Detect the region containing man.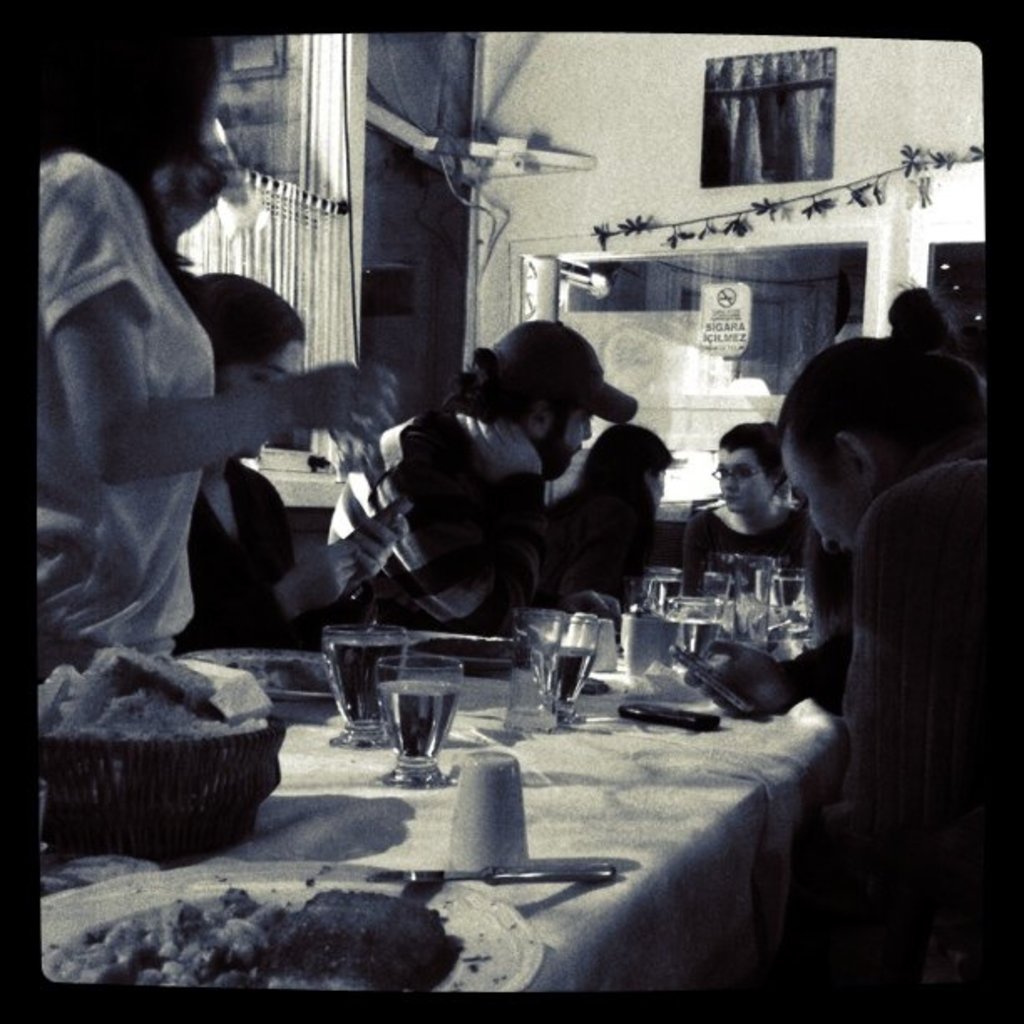
326, 333, 688, 669.
